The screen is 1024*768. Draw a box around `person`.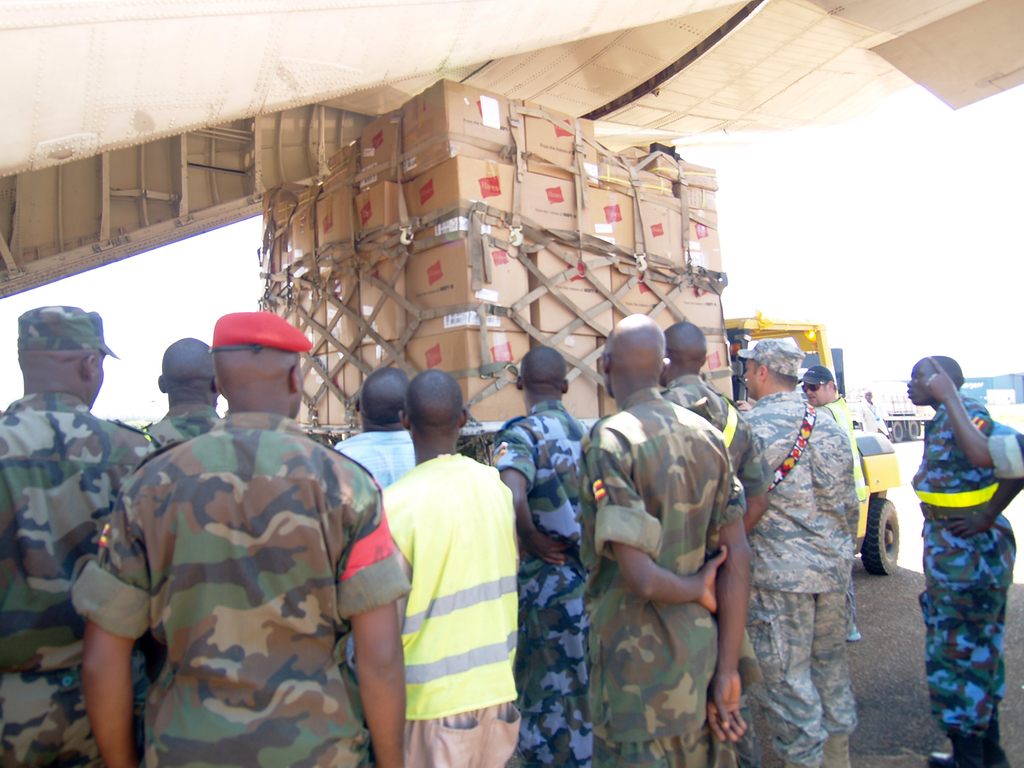
(left=673, top=324, right=748, bottom=489).
